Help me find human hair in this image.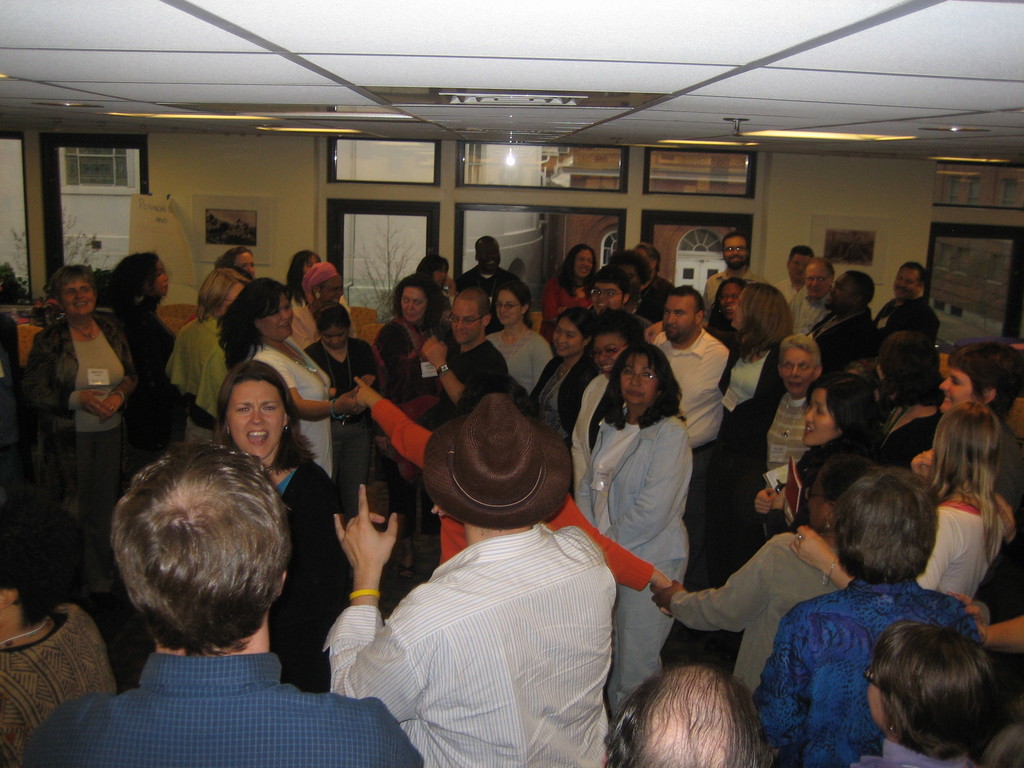
Found it: pyautogui.locateOnScreen(982, 725, 1023, 767).
